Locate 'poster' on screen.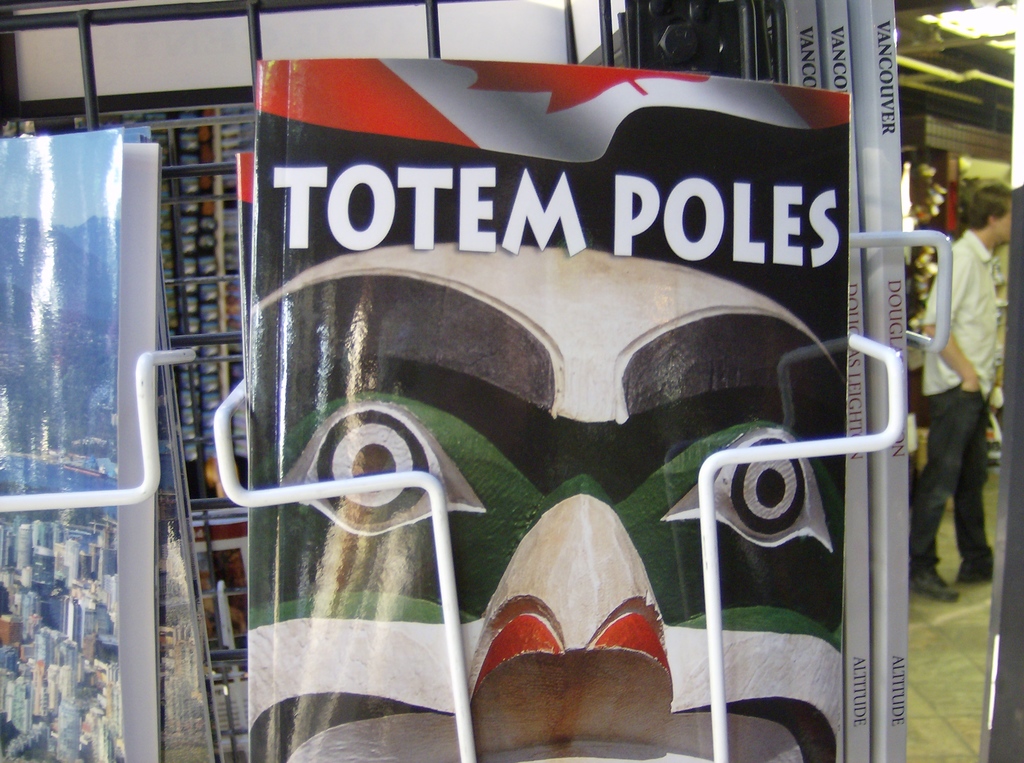
On screen at Rect(239, 63, 854, 762).
